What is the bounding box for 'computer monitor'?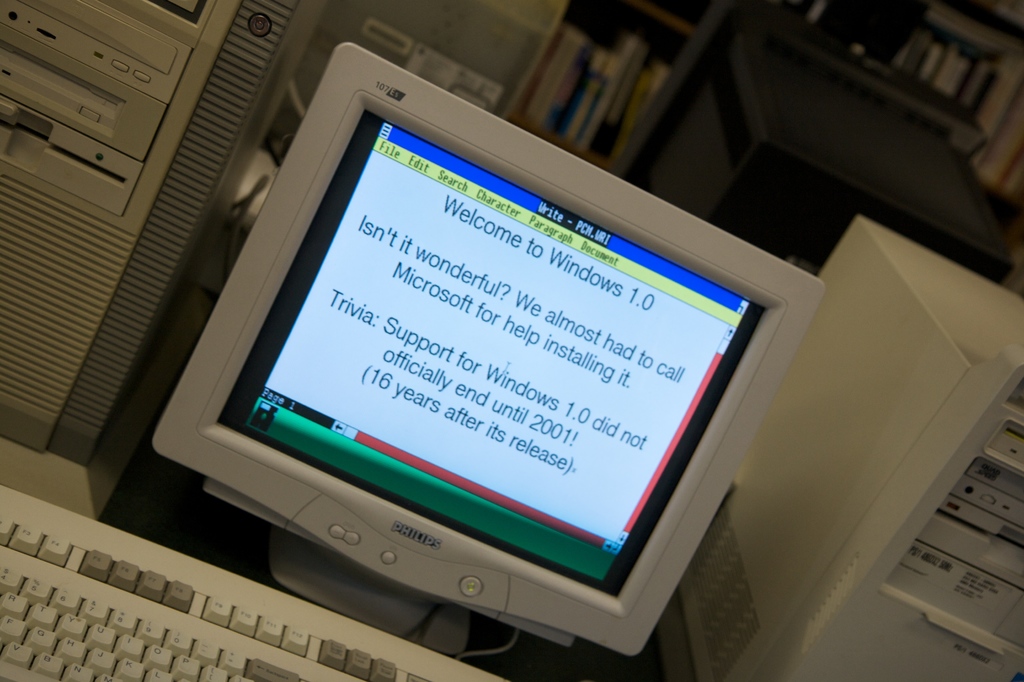
region(152, 39, 830, 664).
